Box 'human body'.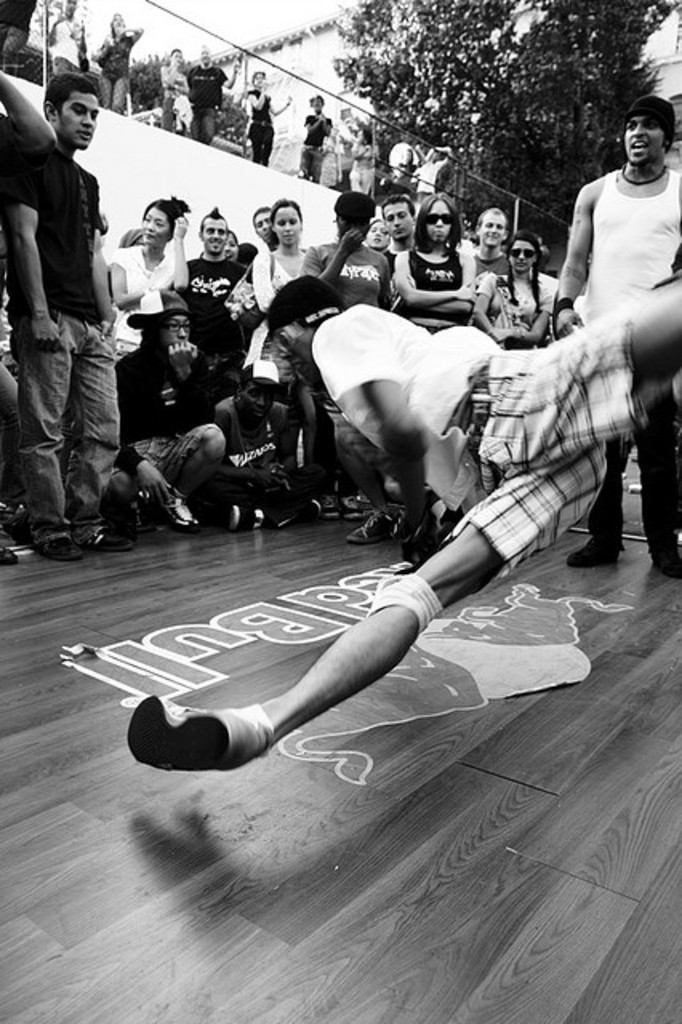
186, 61, 243, 139.
